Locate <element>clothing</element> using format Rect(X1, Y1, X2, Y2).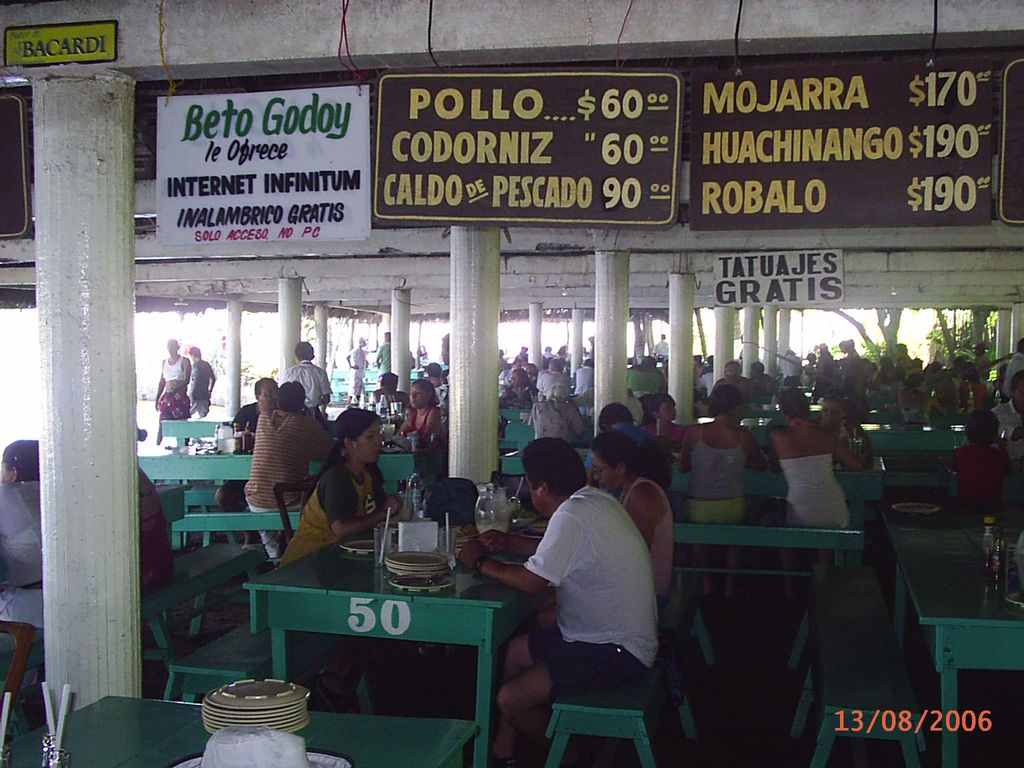
Rect(378, 335, 392, 377).
